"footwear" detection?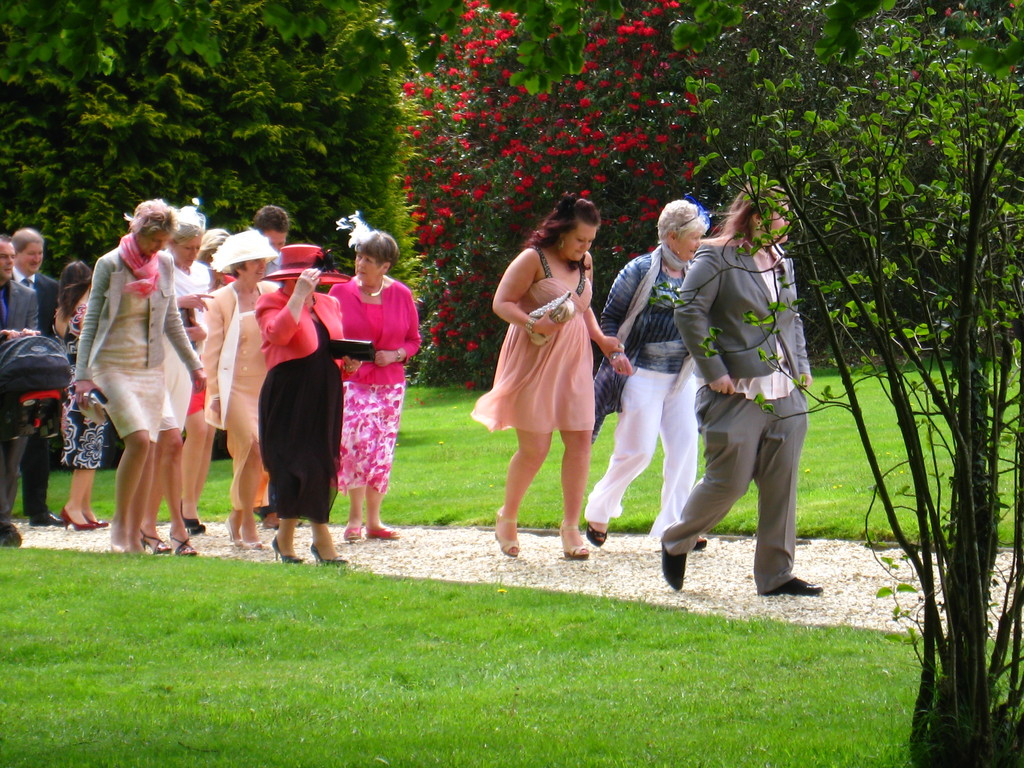
(84, 507, 109, 528)
